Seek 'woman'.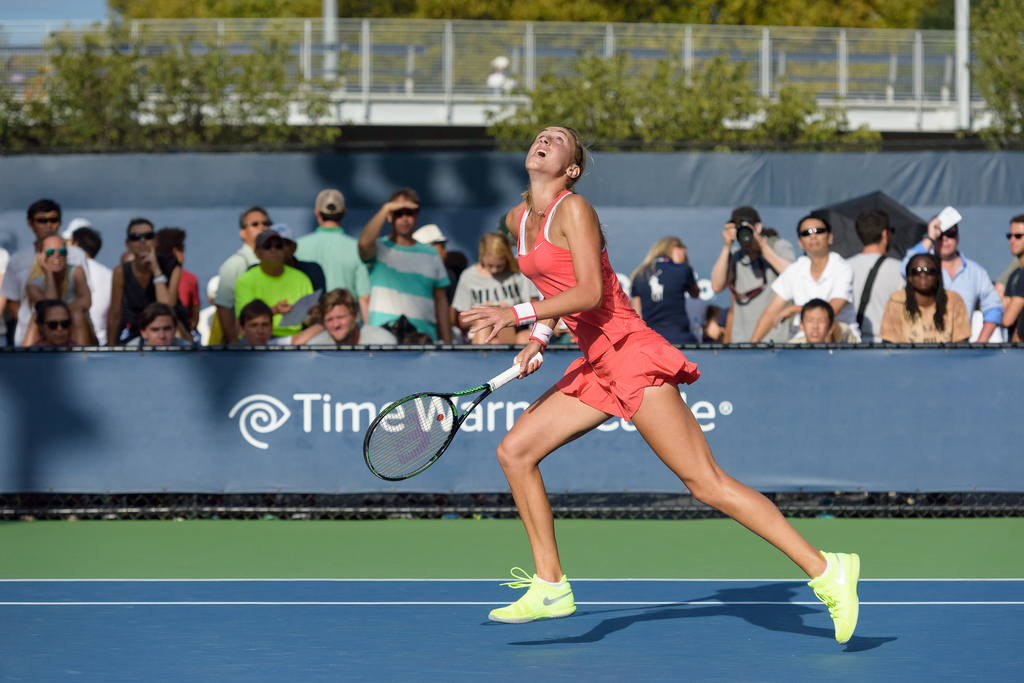
region(35, 303, 86, 354).
